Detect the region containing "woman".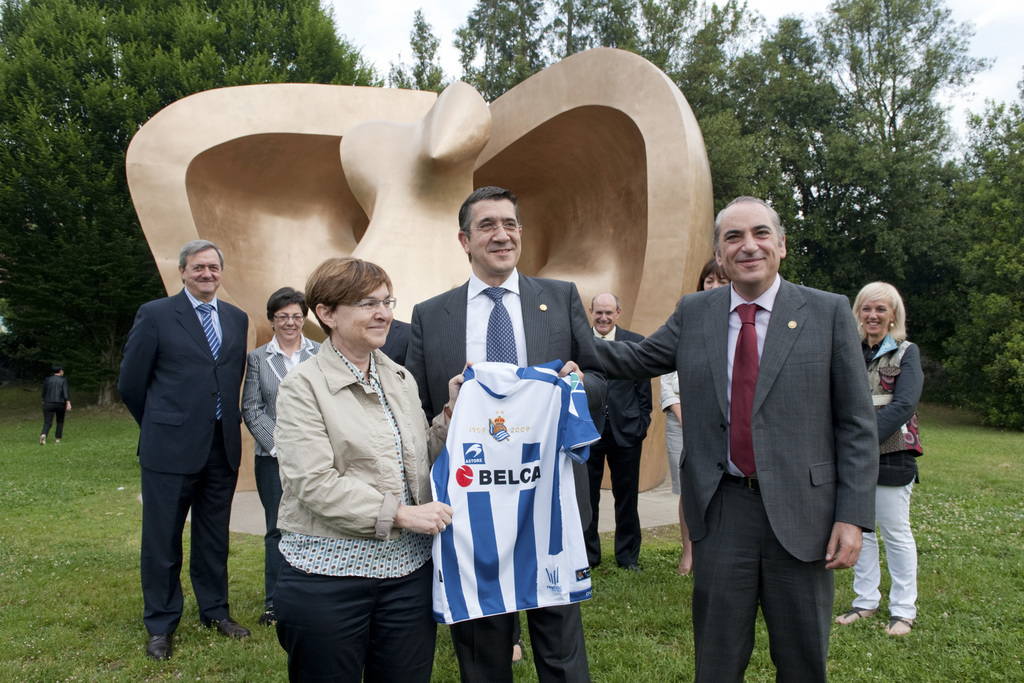
<box>833,284,927,637</box>.
